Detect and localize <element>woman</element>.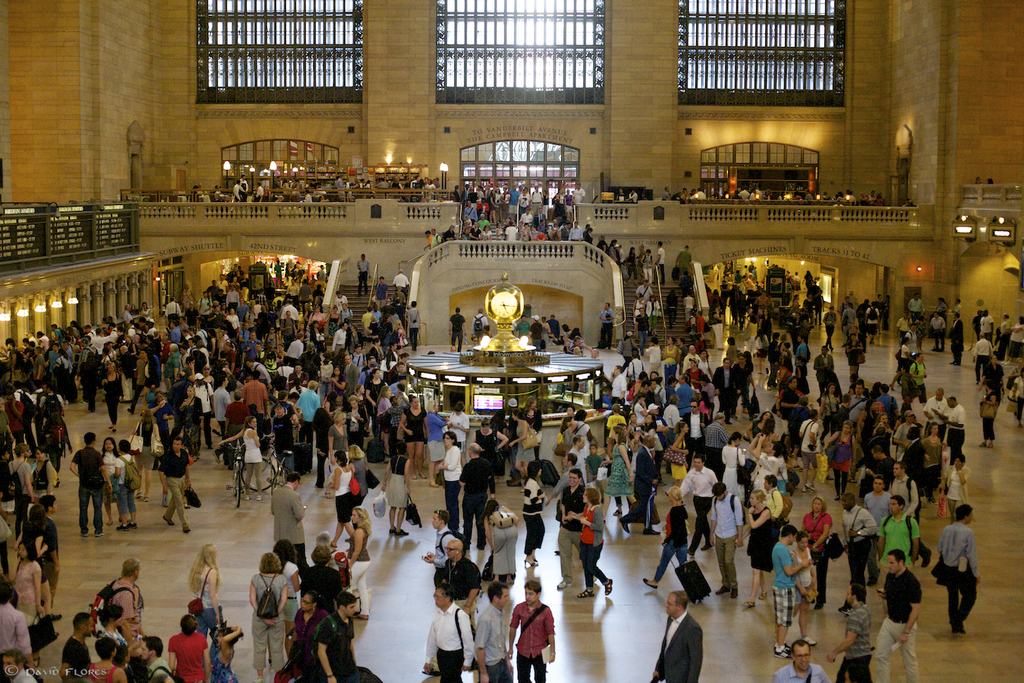
Localized at box=[804, 500, 831, 612].
